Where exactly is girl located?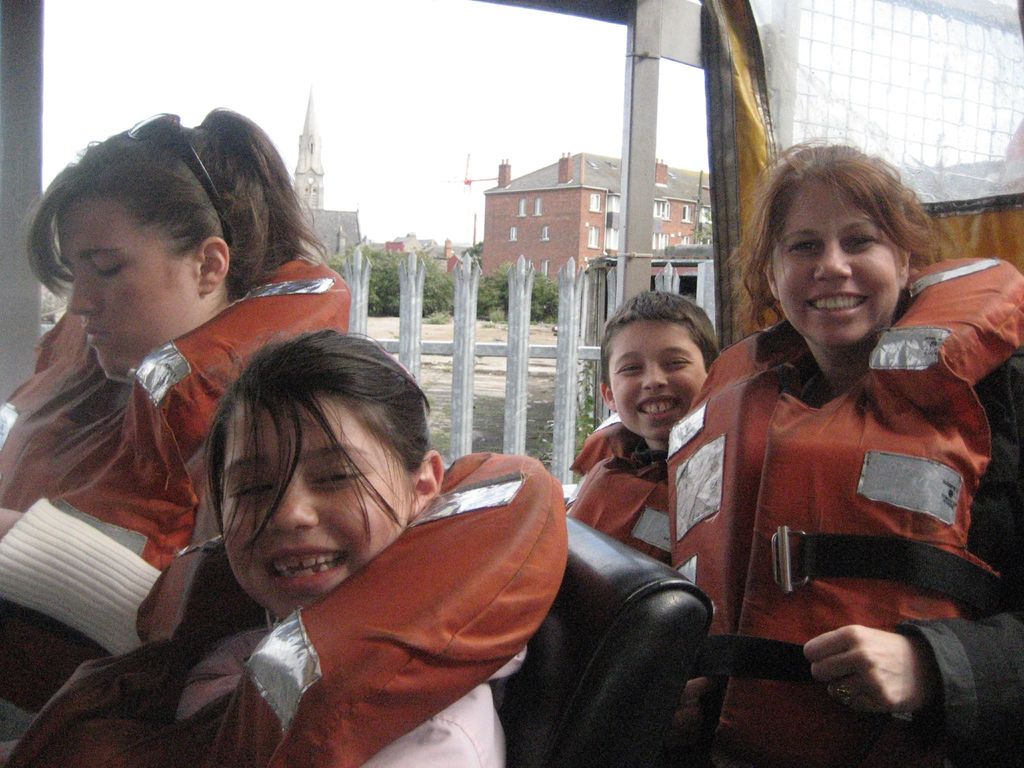
Its bounding box is 177:328:525:767.
